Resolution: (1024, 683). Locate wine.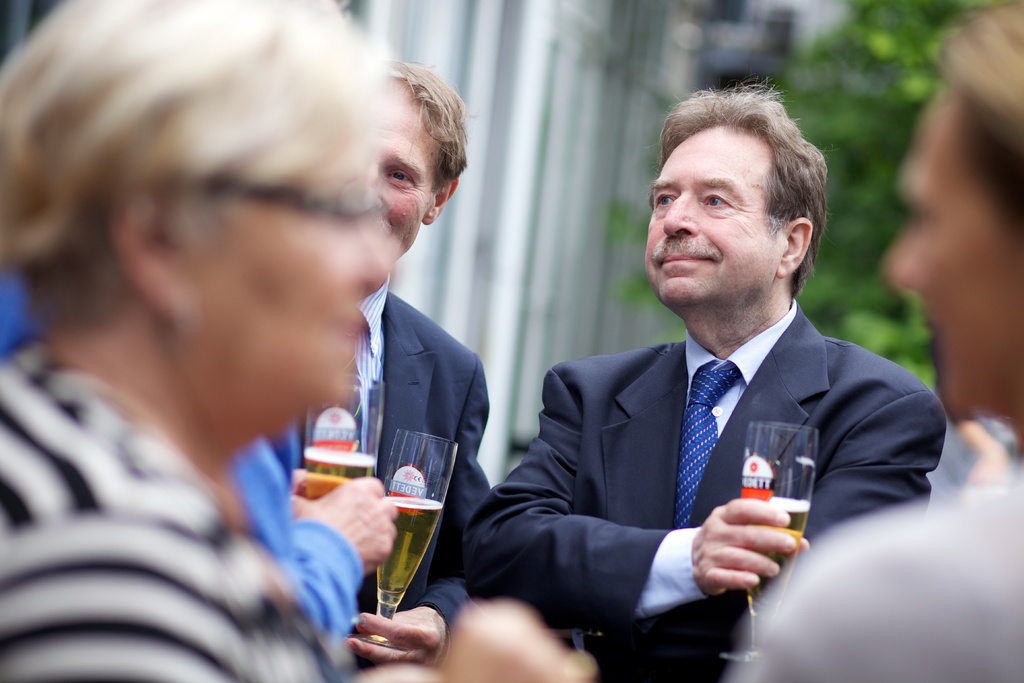
(x1=376, y1=497, x2=443, y2=607).
